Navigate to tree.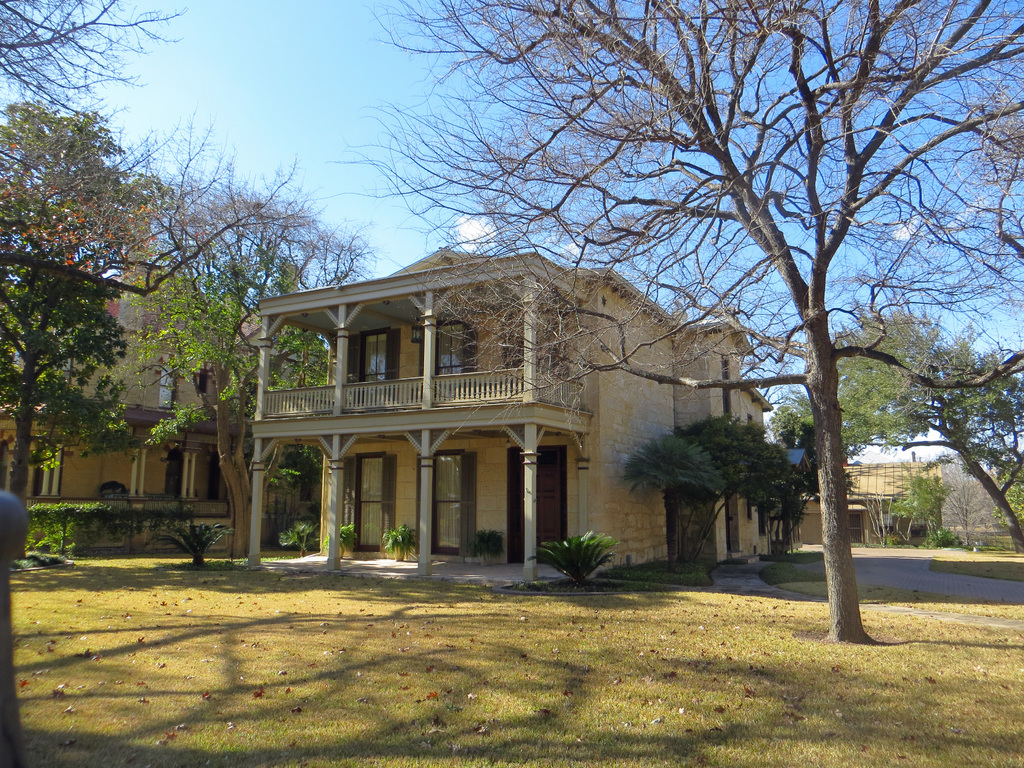
Navigation target: left=953, top=470, right=988, bottom=568.
